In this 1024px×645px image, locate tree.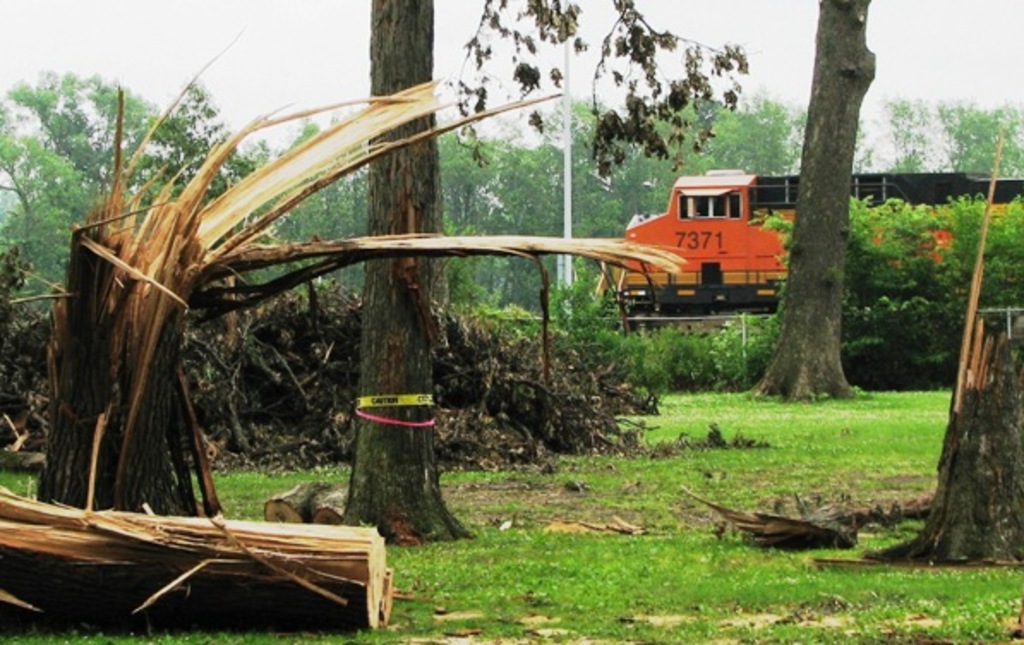
Bounding box: bbox(0, 503, 401, 631).
